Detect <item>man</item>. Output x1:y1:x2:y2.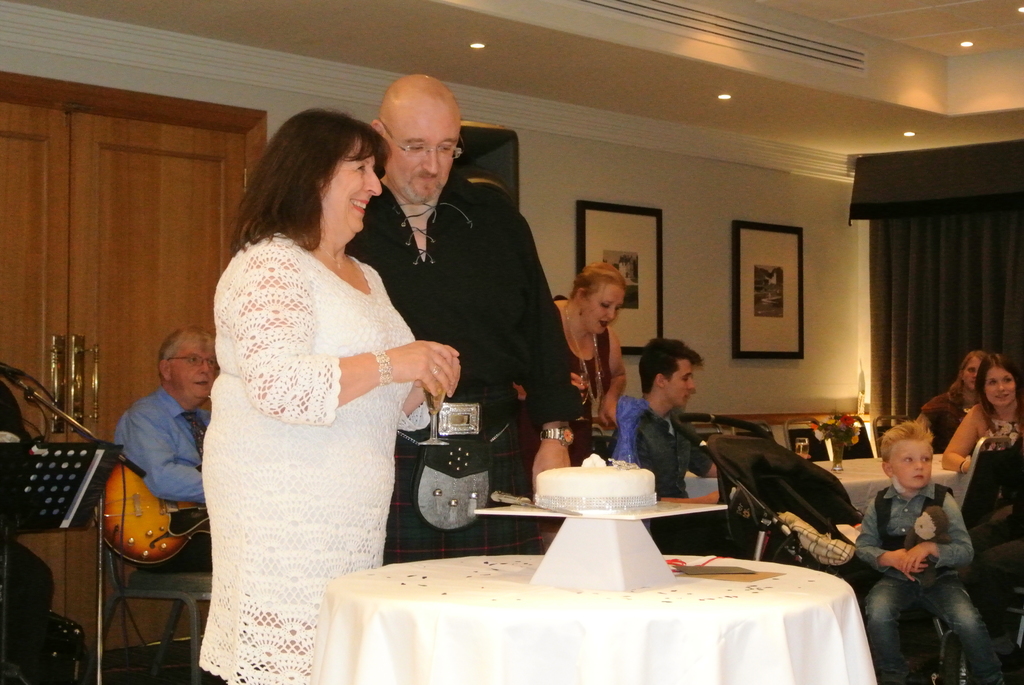
363:86:589:516.
